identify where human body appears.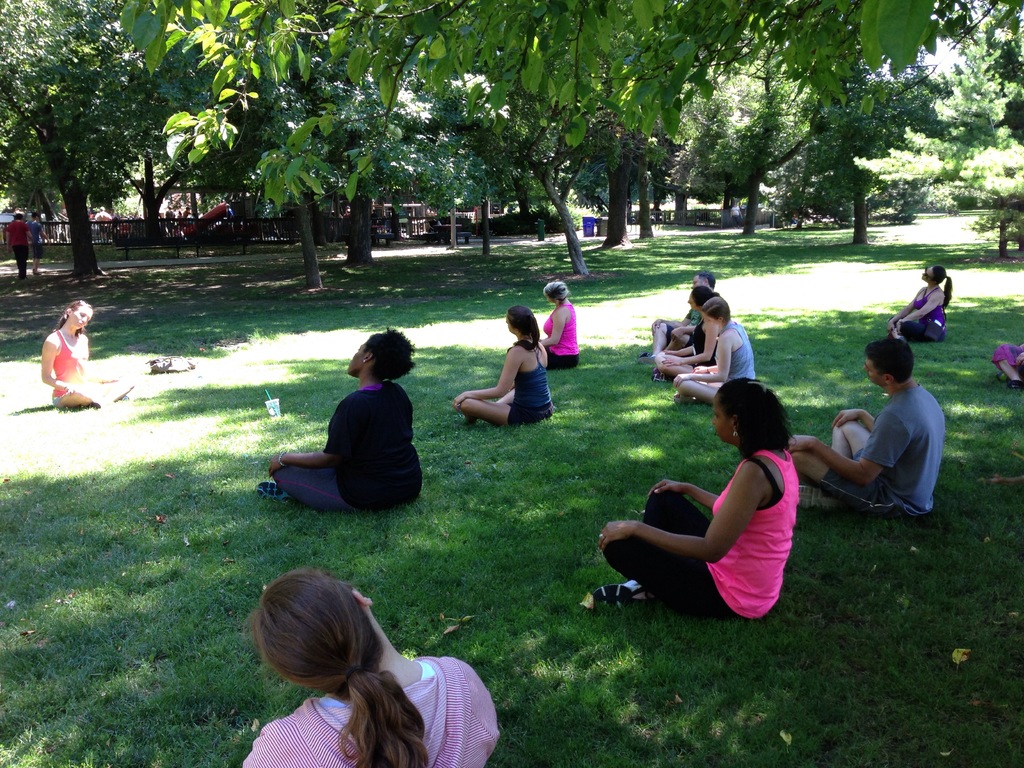
Appears at {"left": 786, "top": 383, "right": 945, "bottom": 513}.
